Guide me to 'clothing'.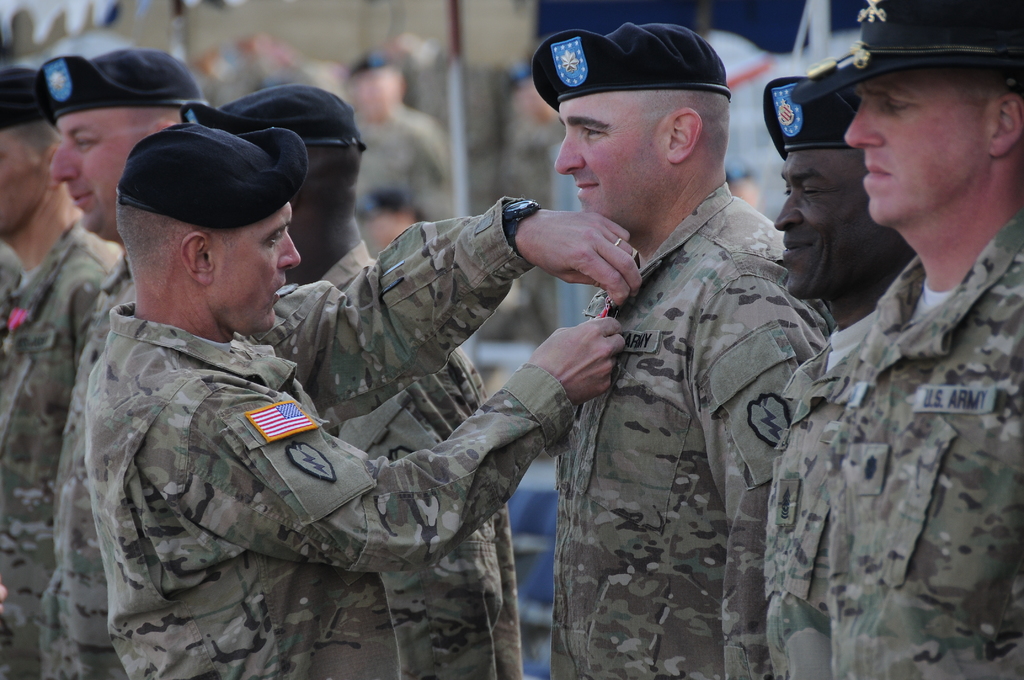
Guidance: Rect(0, 225, 132, 668).
